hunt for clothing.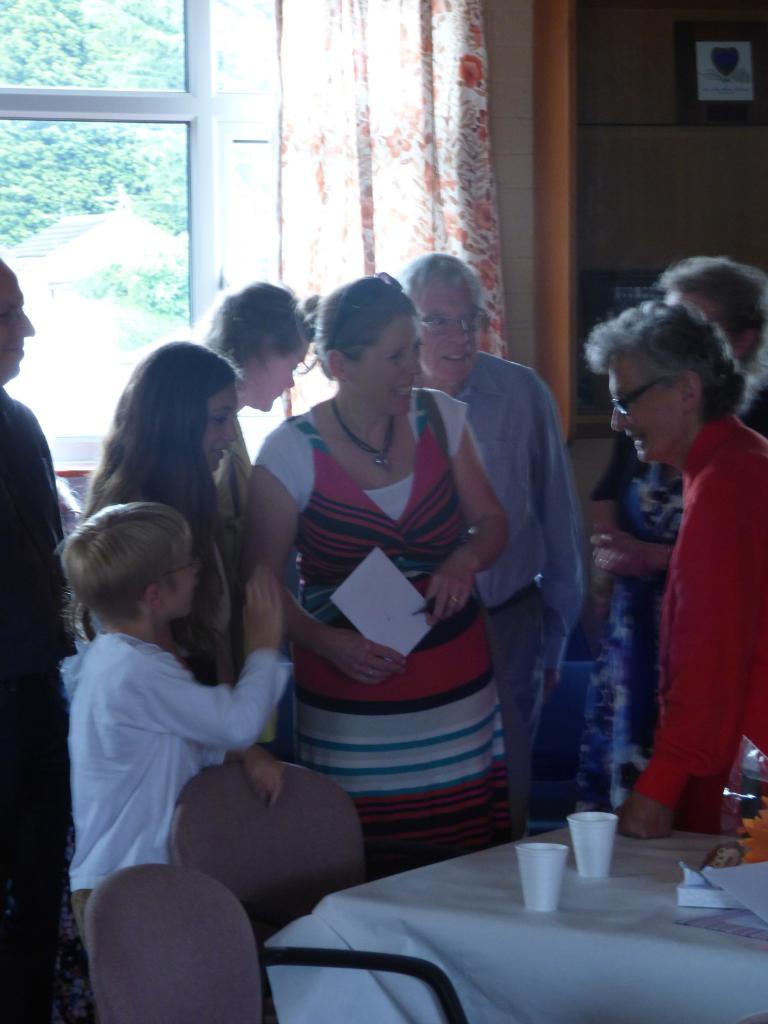
Hunted down at 0, 389, 81, 1023.
